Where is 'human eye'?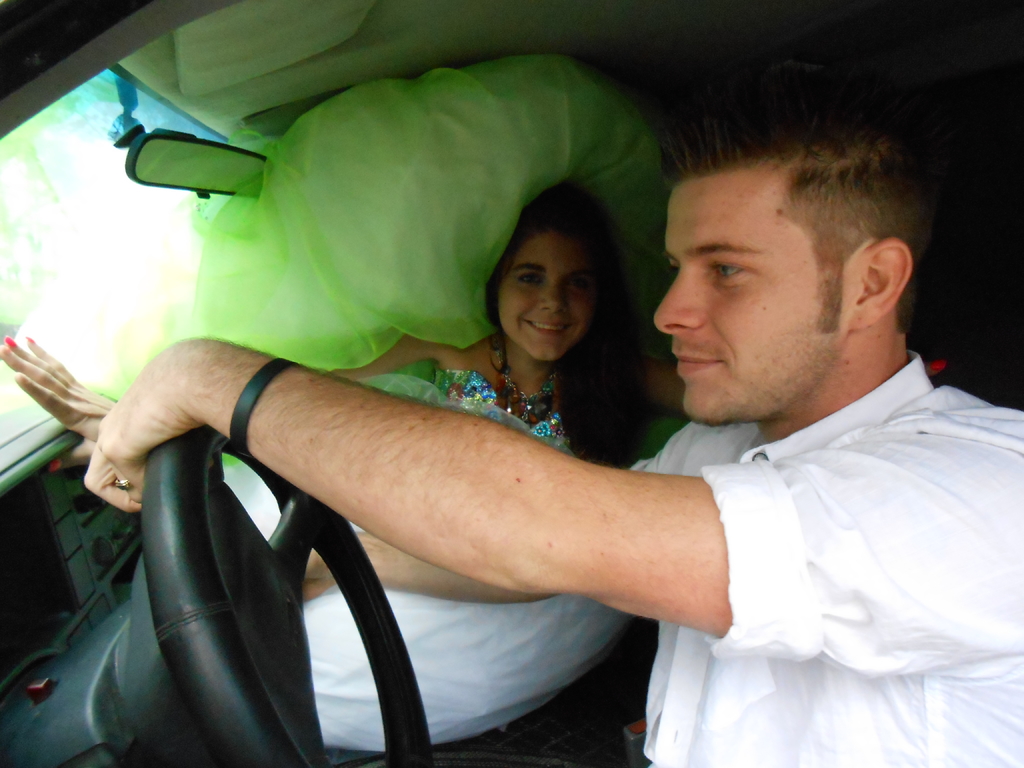
<box>562,273,591,294</box>.
